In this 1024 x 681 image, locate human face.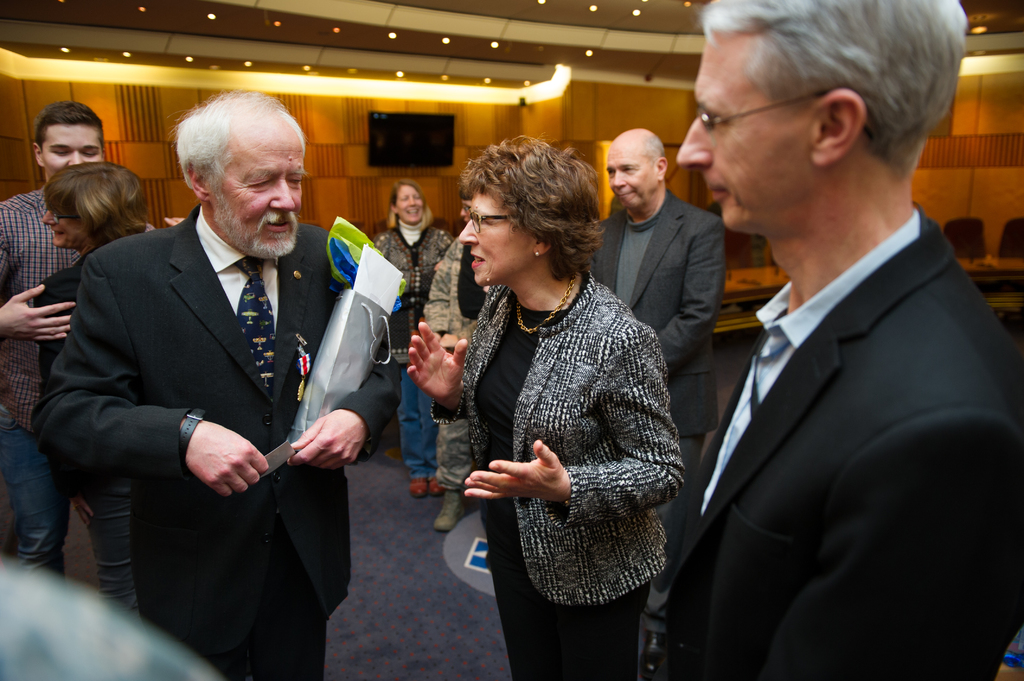
Bounding box: (x1=42, y1=207, x2=83, y2=252).
